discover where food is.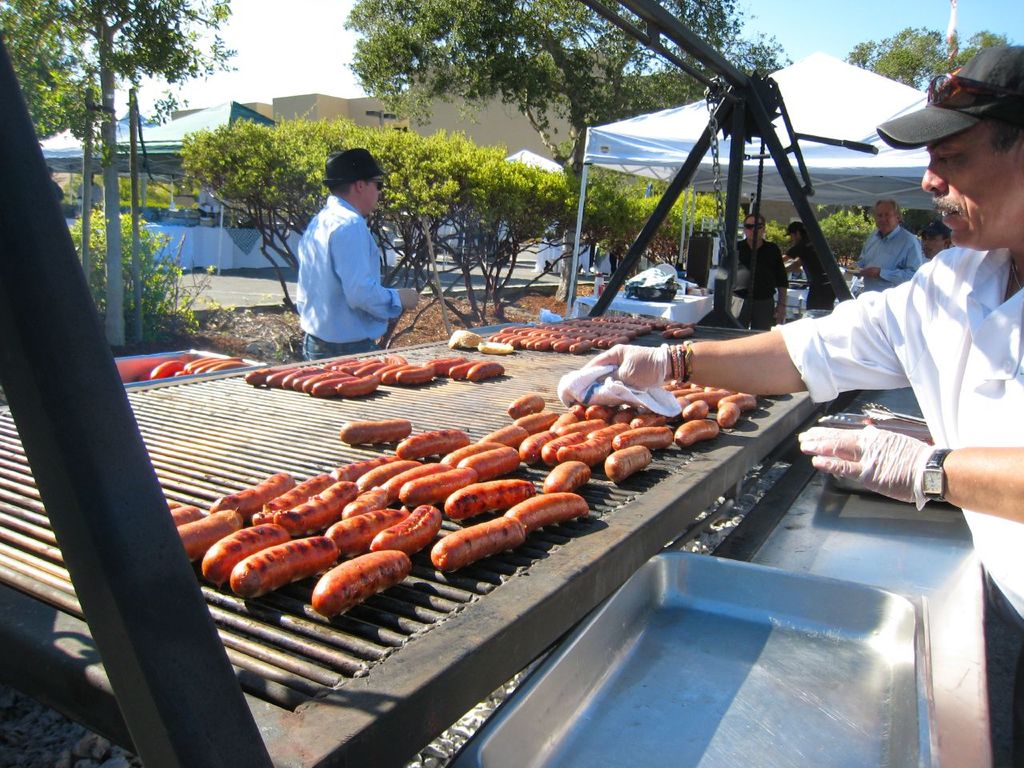
Discovered at <region>518, 431, 552, 465</region>.
